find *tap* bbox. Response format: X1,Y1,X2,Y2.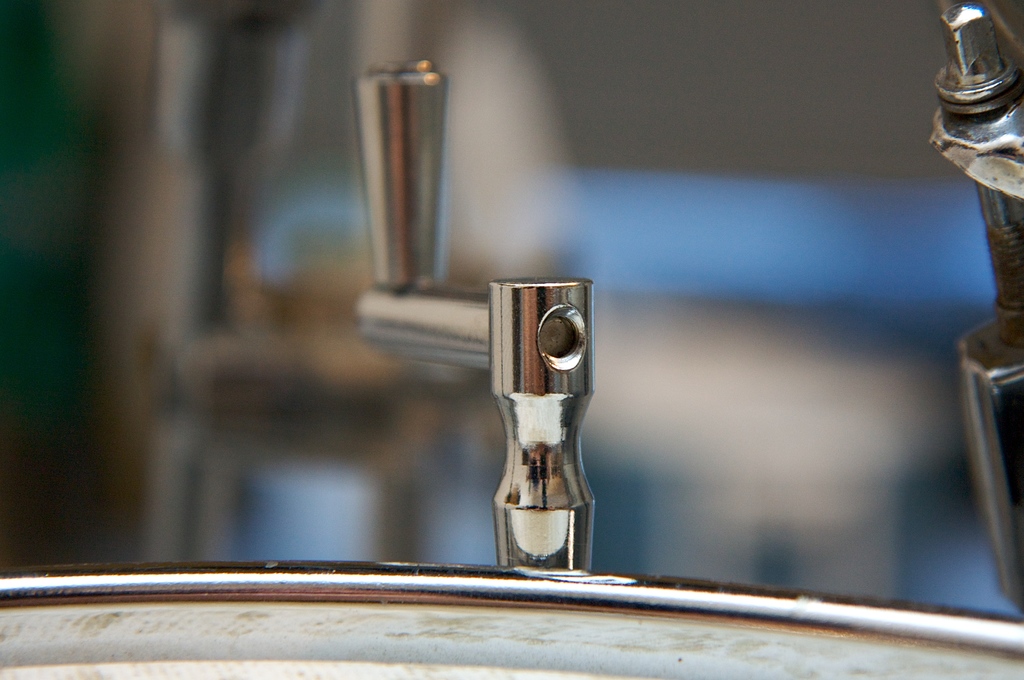
932,1,1023,618.
